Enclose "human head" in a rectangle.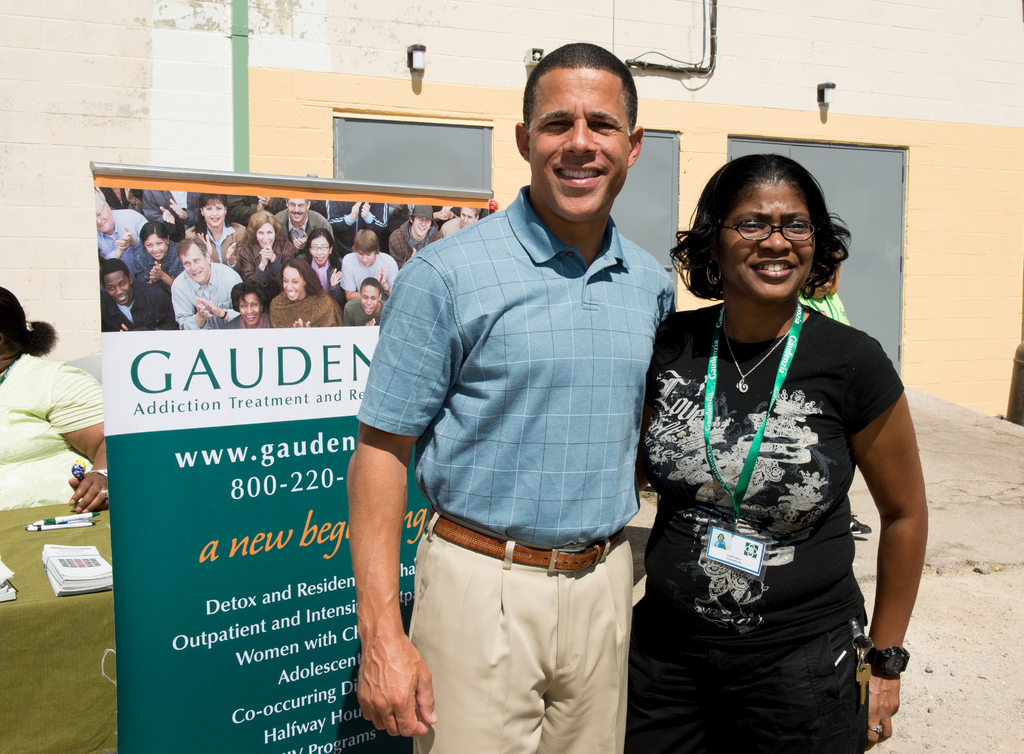
(352, 229, 380, 266).
